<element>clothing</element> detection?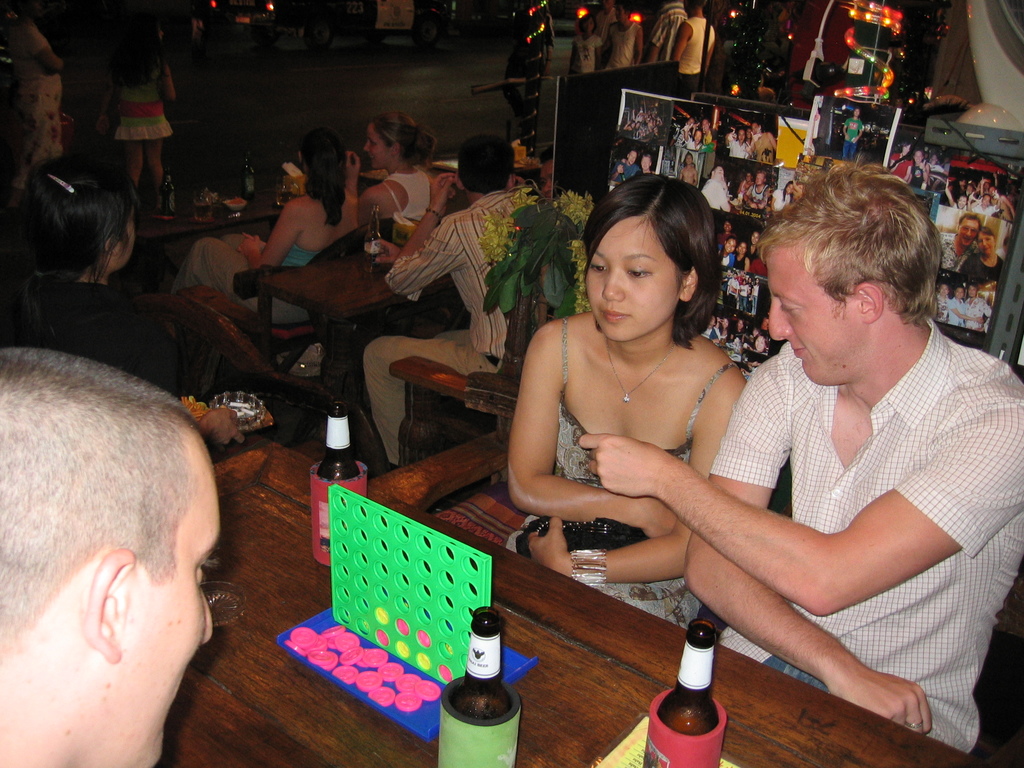
region(732, 257, 764, 278)
